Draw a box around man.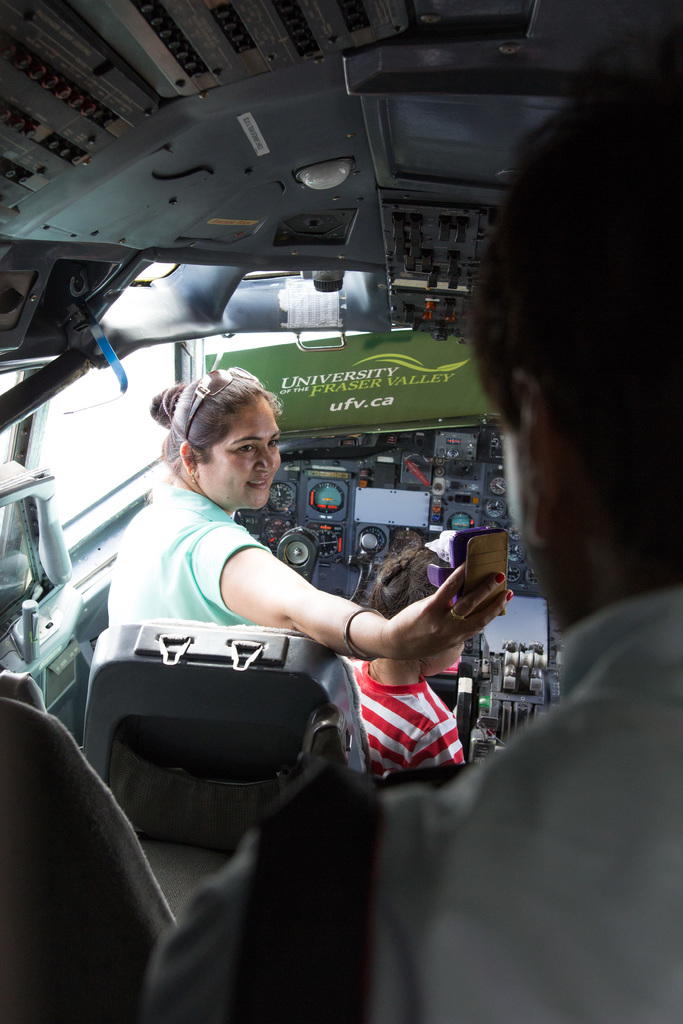
(140, 88, 680, 1023).
